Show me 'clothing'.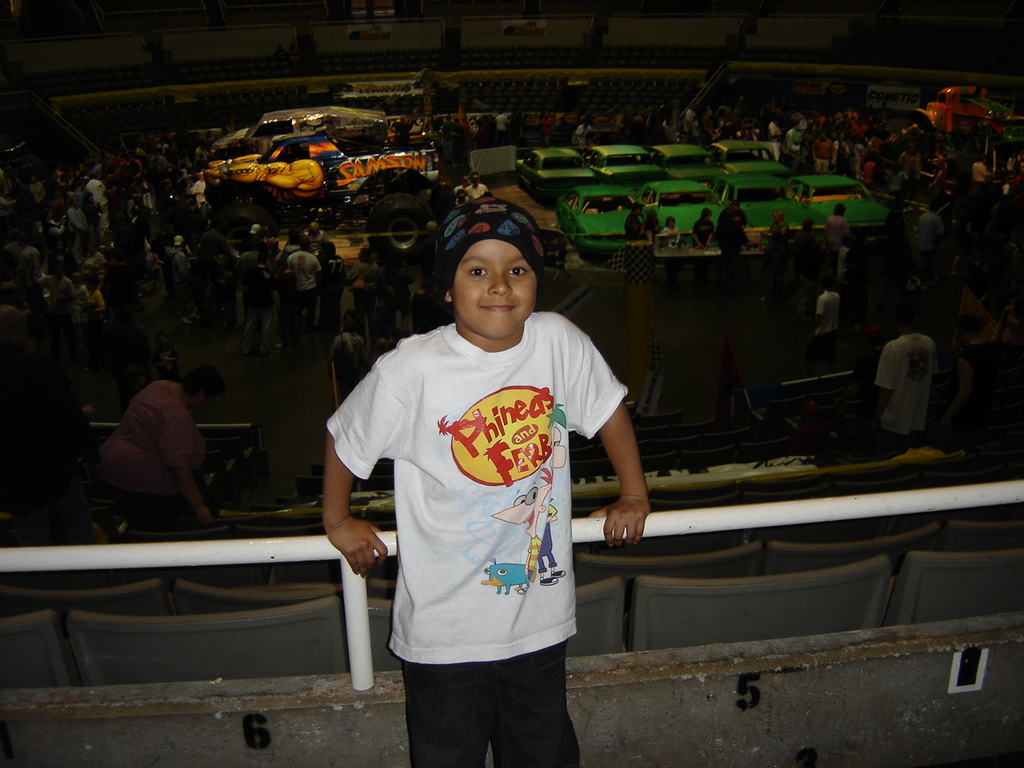
'clothing' is here: <region>876, 338, 936, 456</region>.
